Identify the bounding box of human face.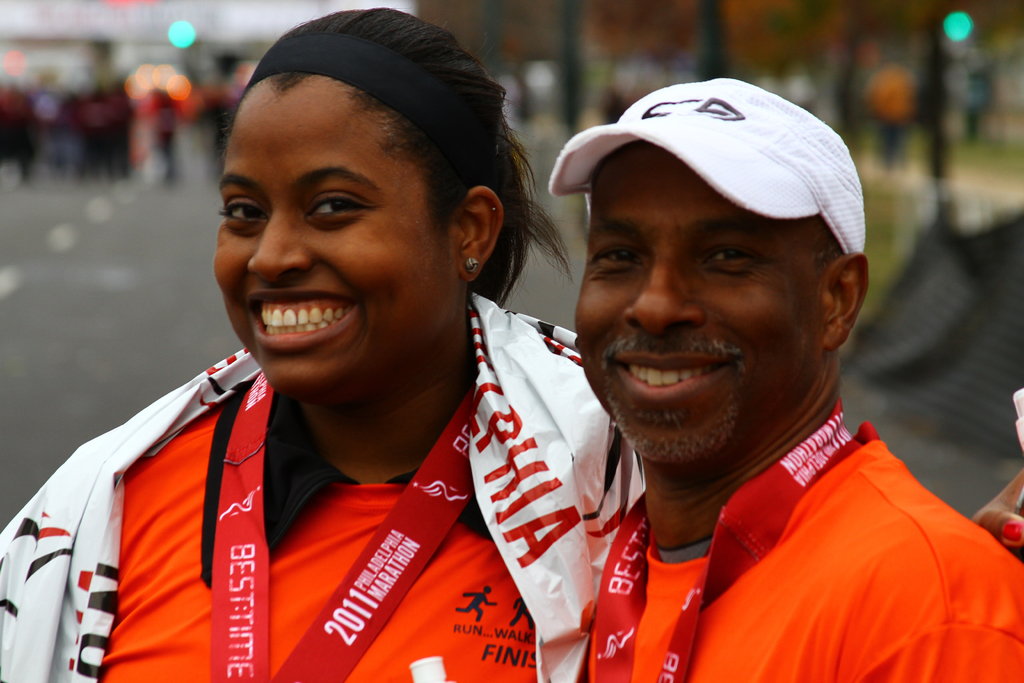
[216,79,448,399].
